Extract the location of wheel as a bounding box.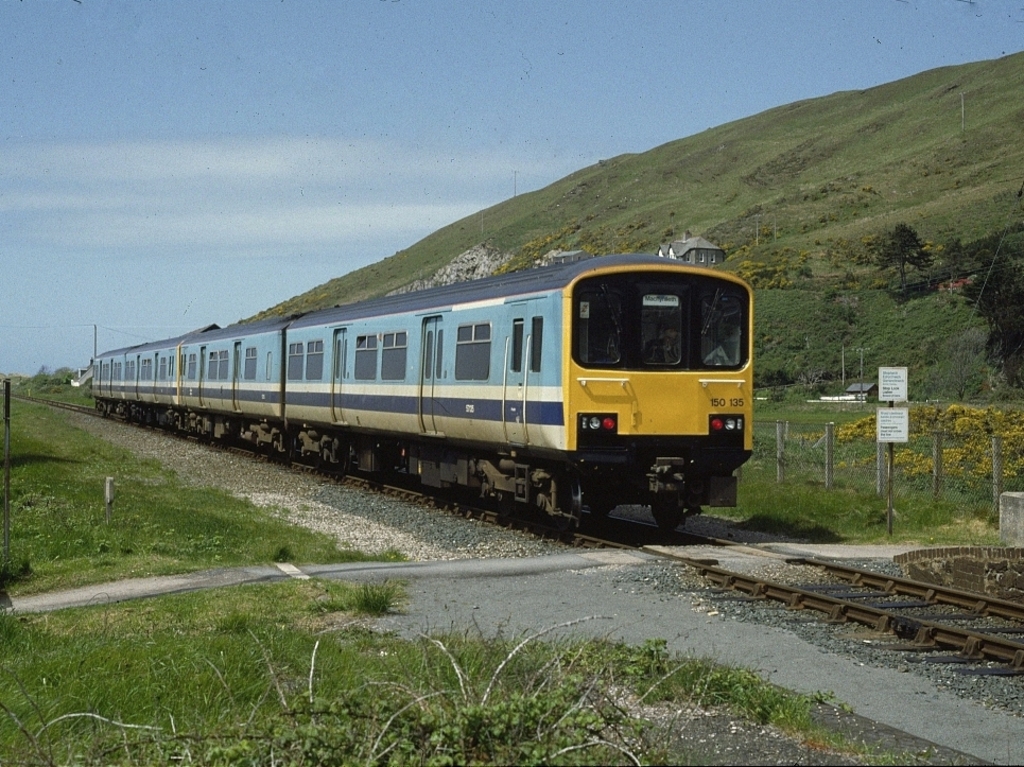
[100, 399, 106, 418].
